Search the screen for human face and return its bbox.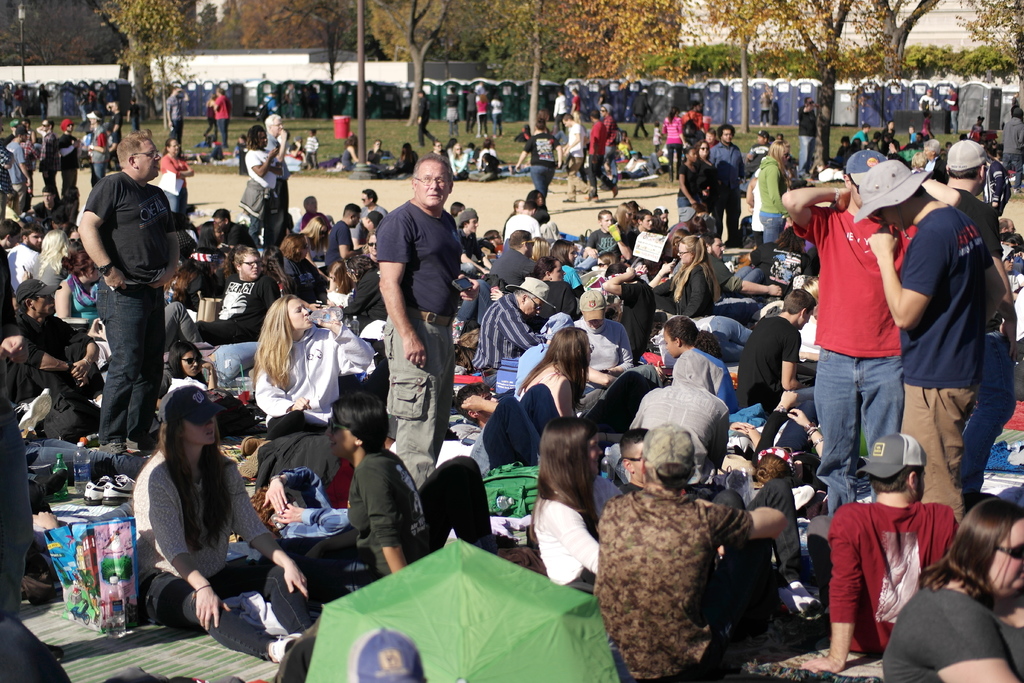
Found: locate(289, 297, 311, 330).
